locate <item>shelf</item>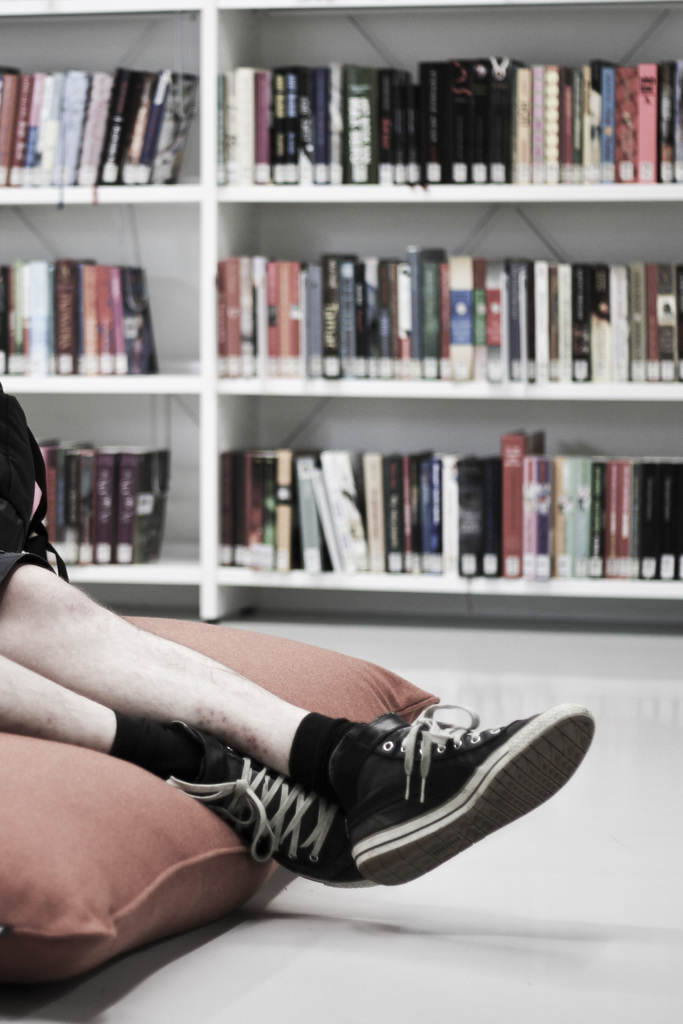
Rect(8, 8, 682, 701)
